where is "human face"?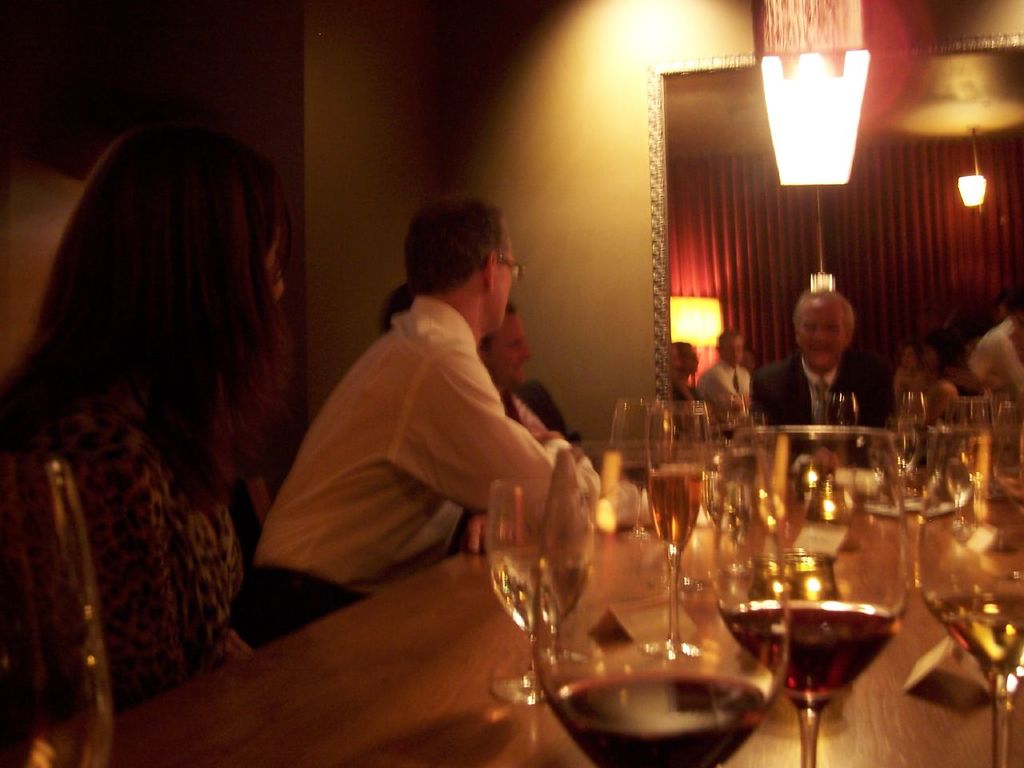
x1=798, y1=303, x2=845, y2=373.
